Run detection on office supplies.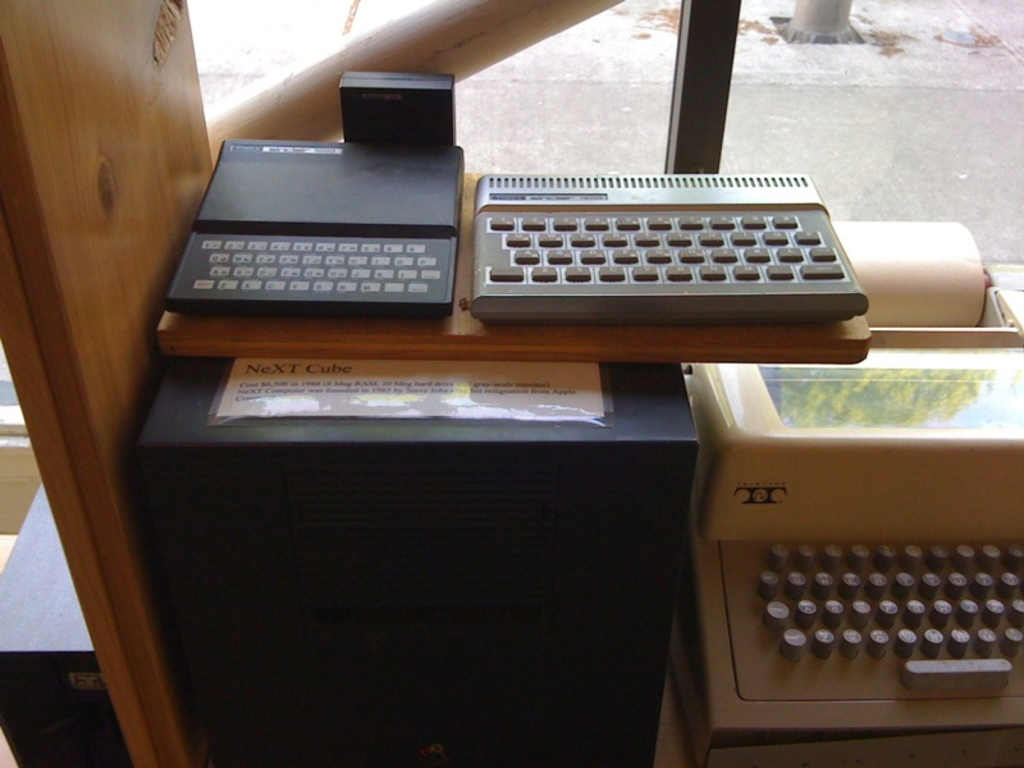
Result: l=106, t=353, r=699, b=755.
